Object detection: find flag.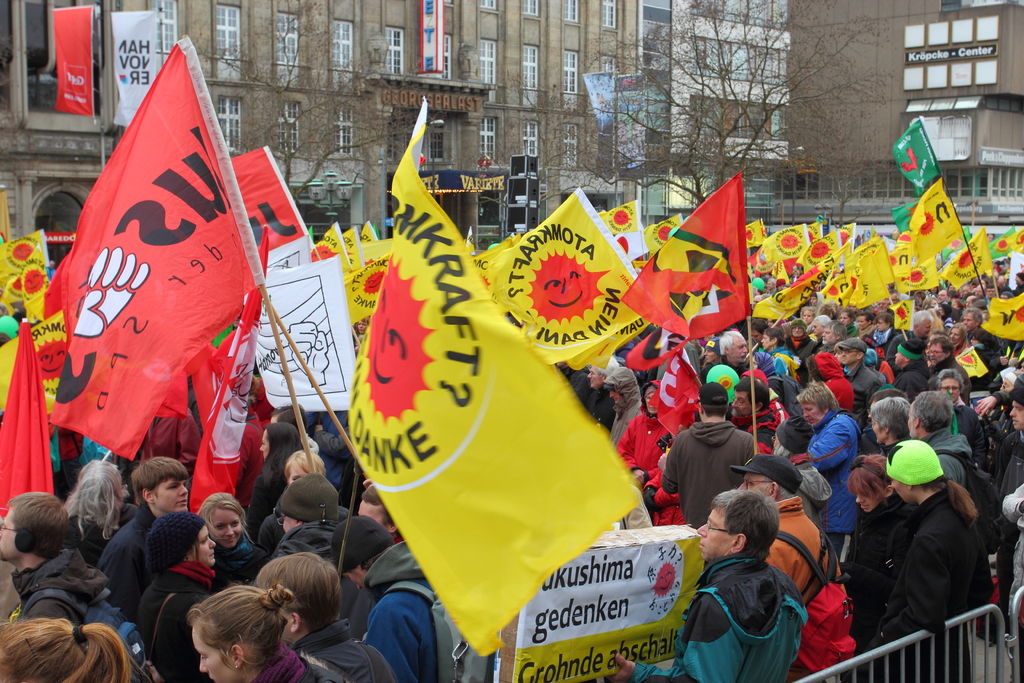
616, 347, 703, 472.
